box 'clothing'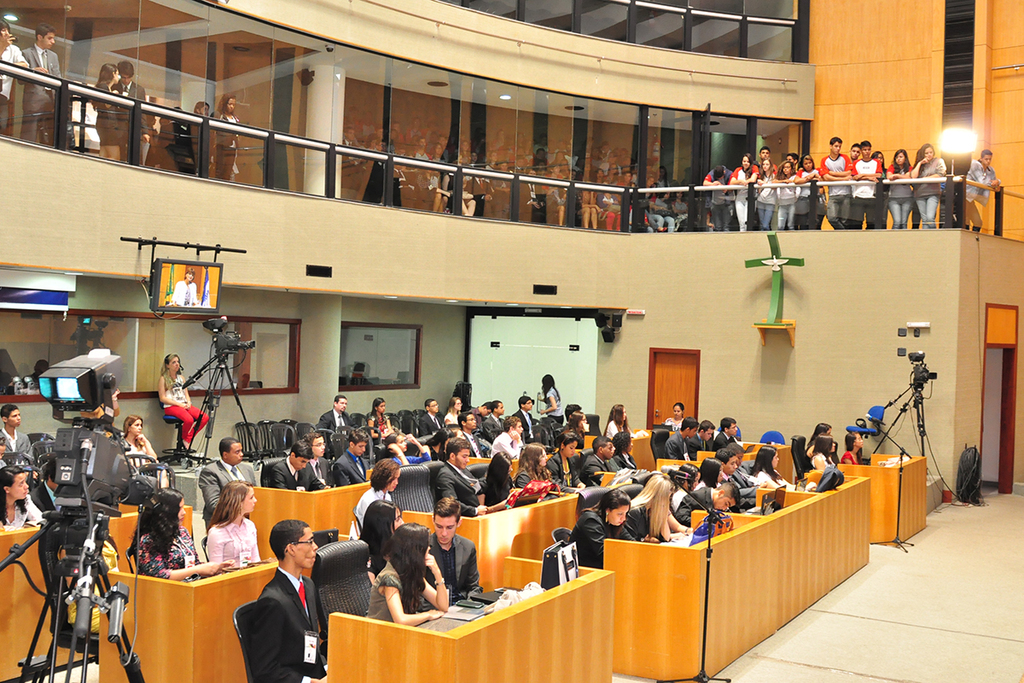
rect(320, 411, 351, 435)
